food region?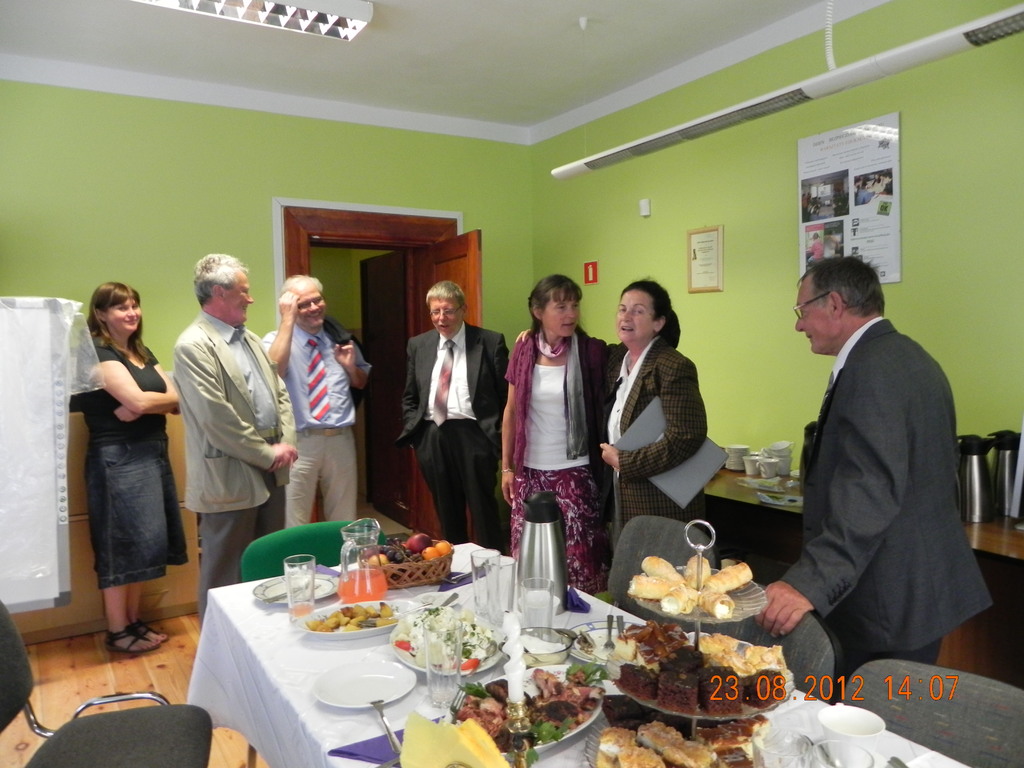
l=595, t=625, r=659, b=667
